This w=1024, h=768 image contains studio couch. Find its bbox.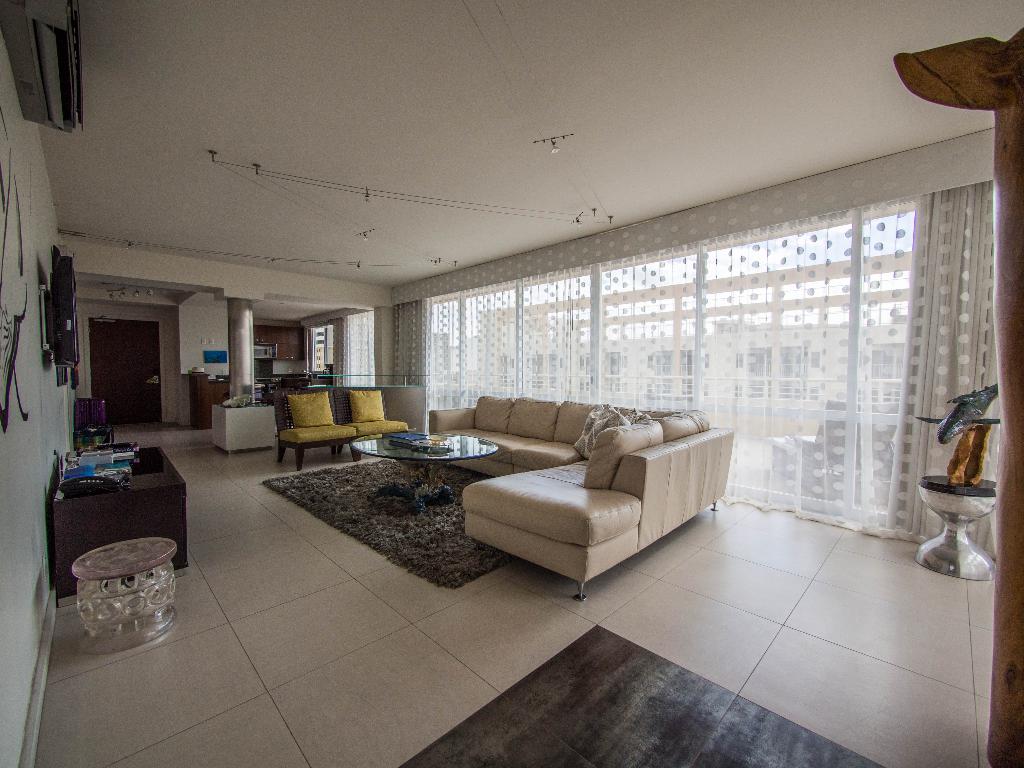
428,388,732,610.
